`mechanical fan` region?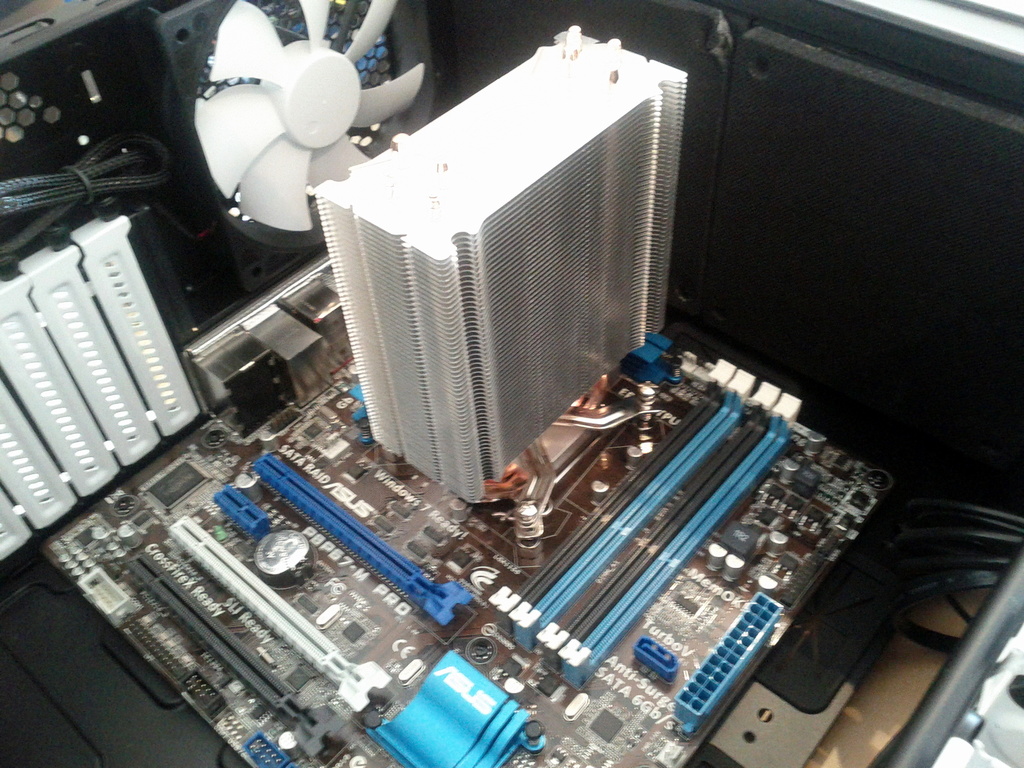
(x1=154, y1=0, x2=432, y2=296)
